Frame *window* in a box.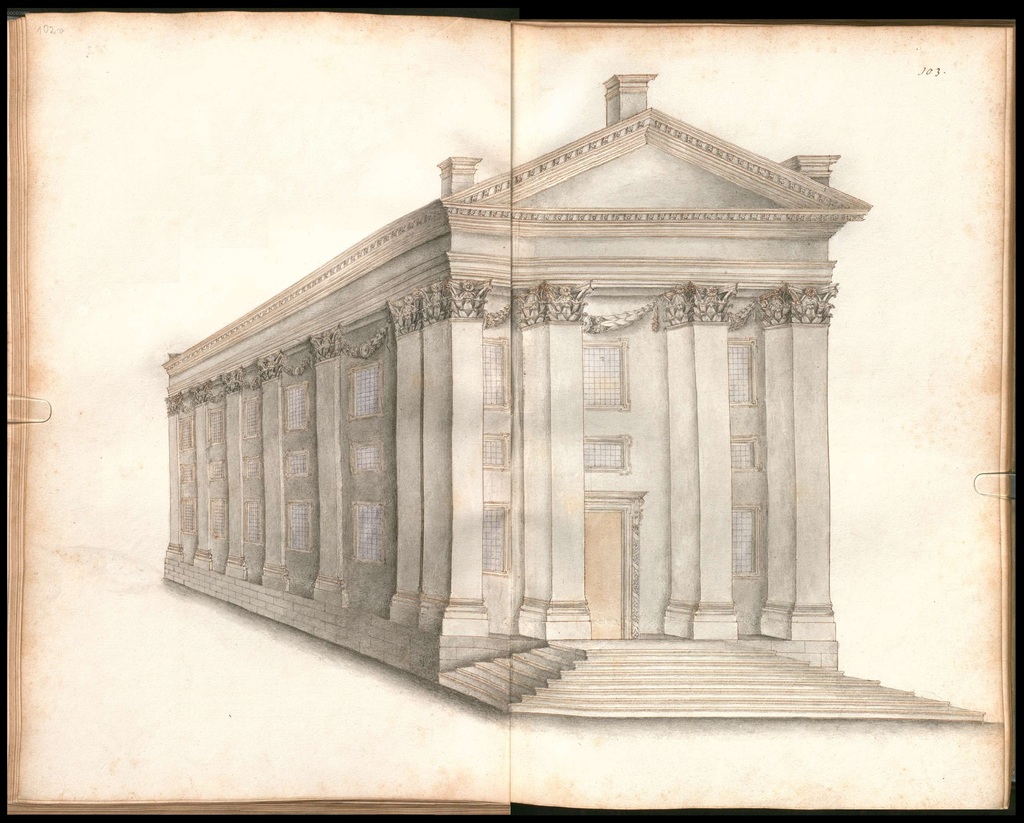
[left=174, top=414, right=204, bottom=451].
